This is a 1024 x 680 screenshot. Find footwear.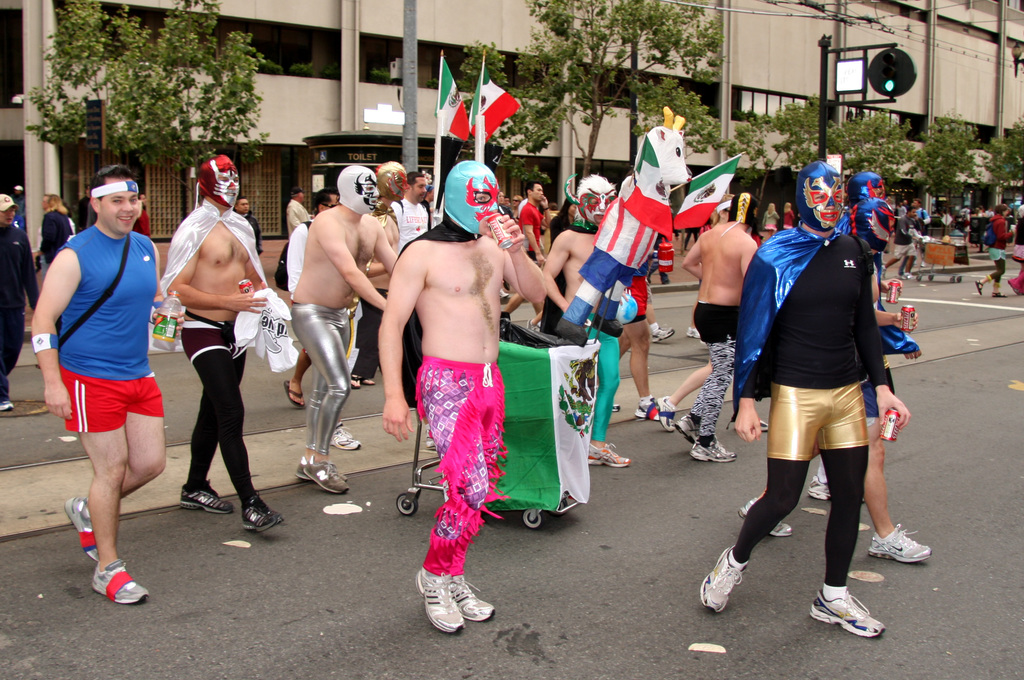
Bounding box: rect(880, 265, 886, 279).
